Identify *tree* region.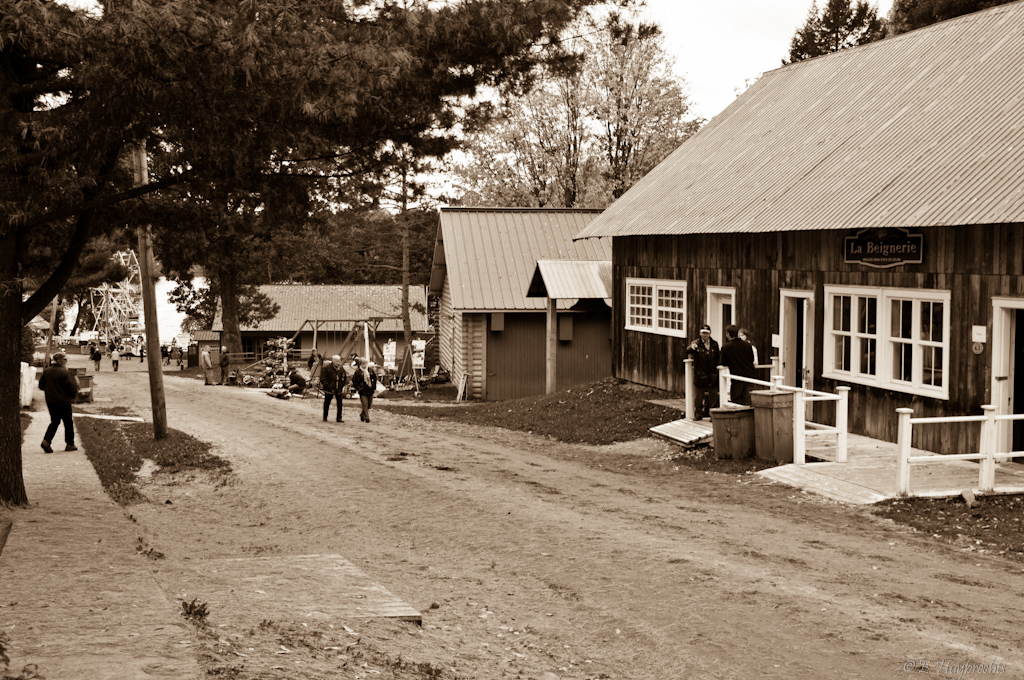
Region: bbox=(785, 0, 891, 61).
